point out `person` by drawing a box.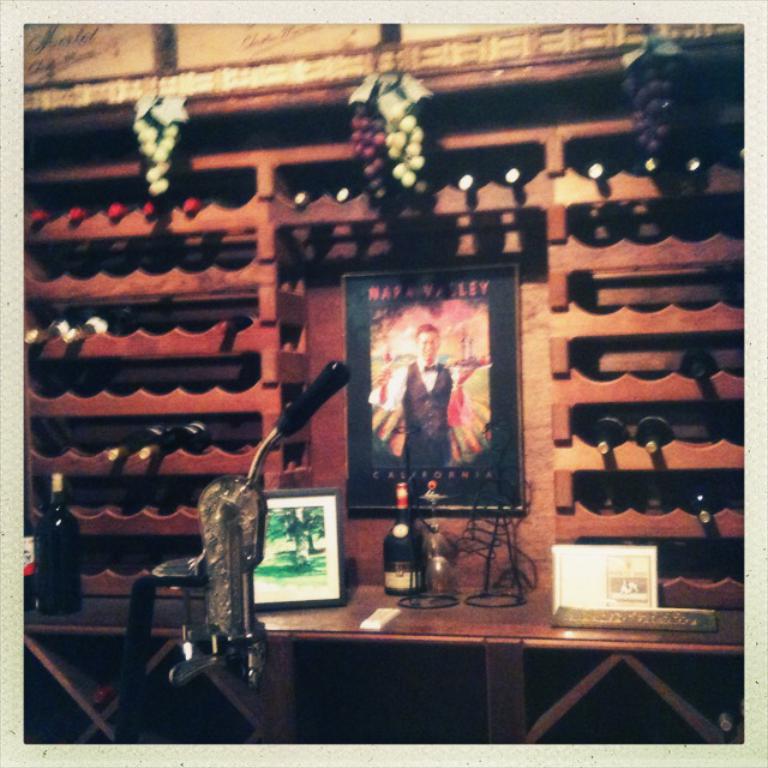
376:322:472:475.
